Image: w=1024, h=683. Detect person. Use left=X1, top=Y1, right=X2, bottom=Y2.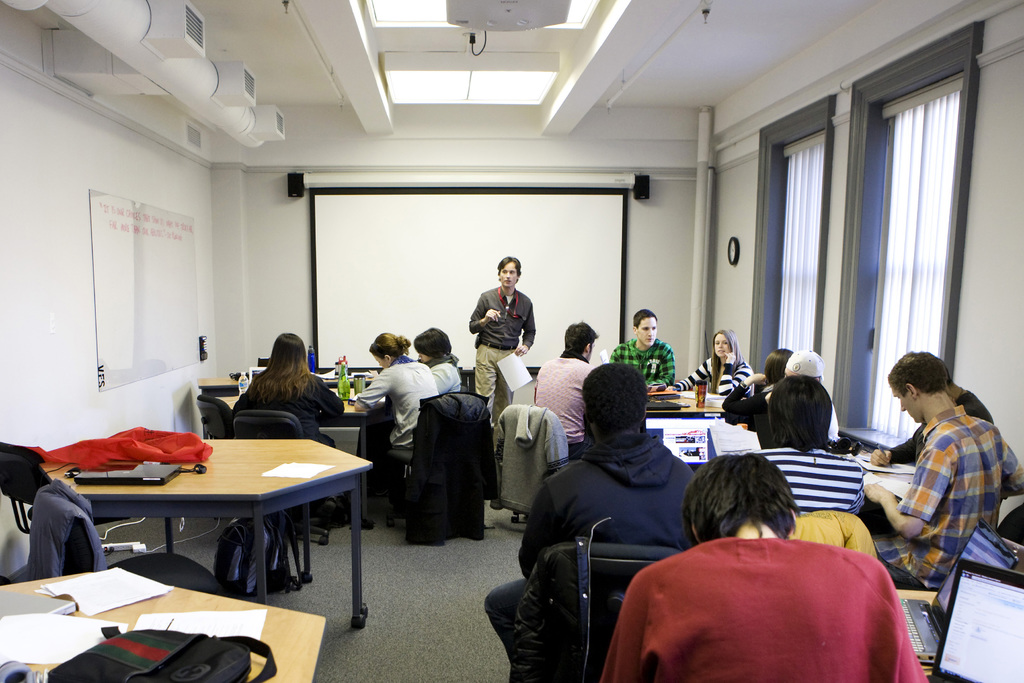
left=607, top=309, right=681, bottom=394.
